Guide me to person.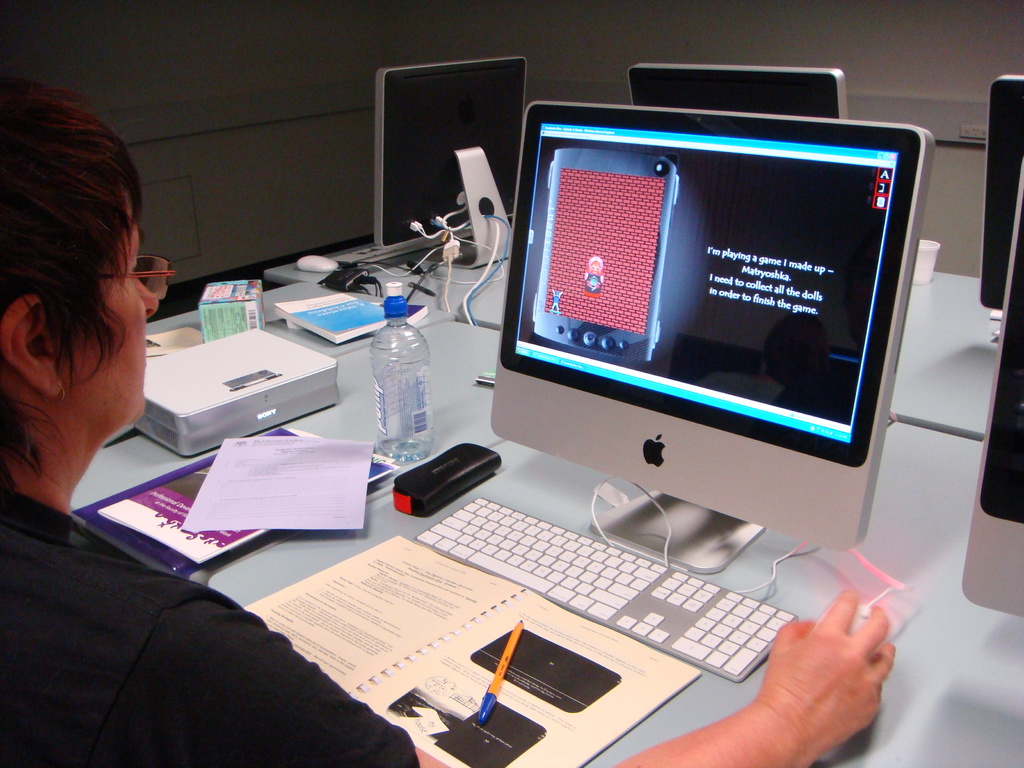
Guidance: left=0, top=78, right=893, bottom=767.
